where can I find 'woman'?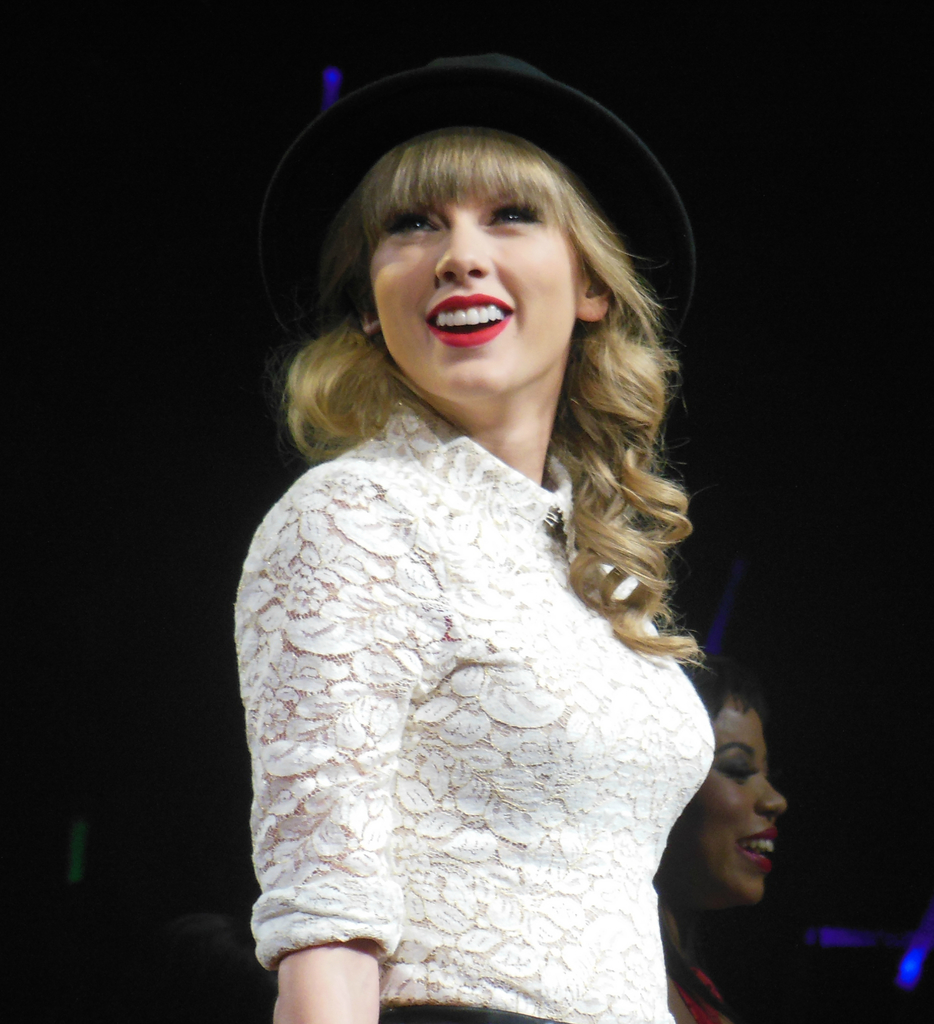
You can find it at BBox(193, 99, 798, 1002).
